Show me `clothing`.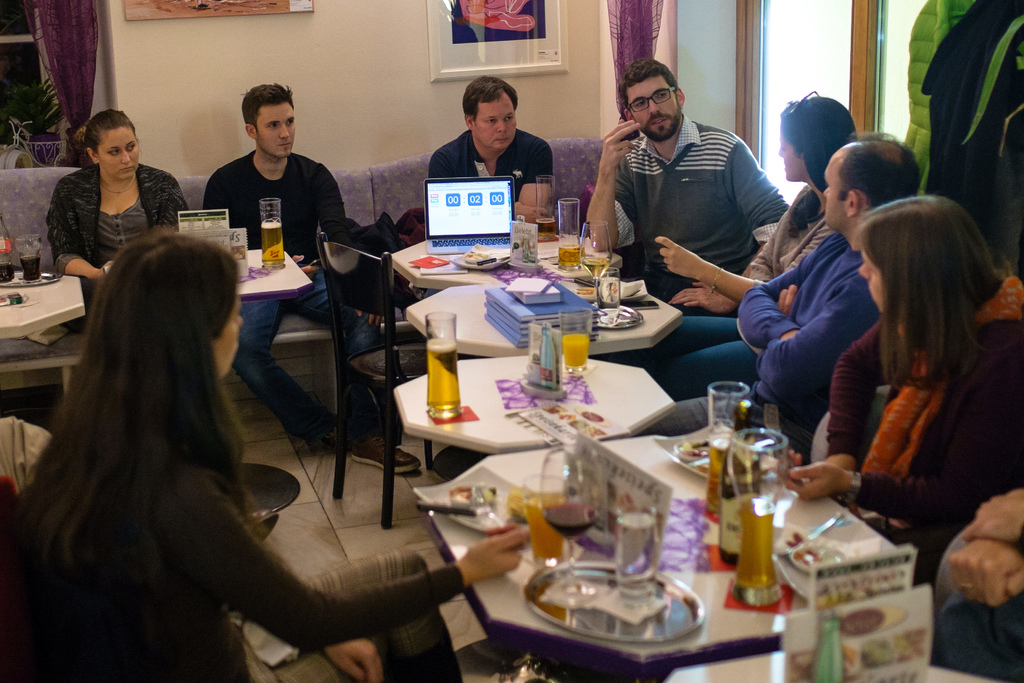
`clothing` is here: (209,287,388,447).
